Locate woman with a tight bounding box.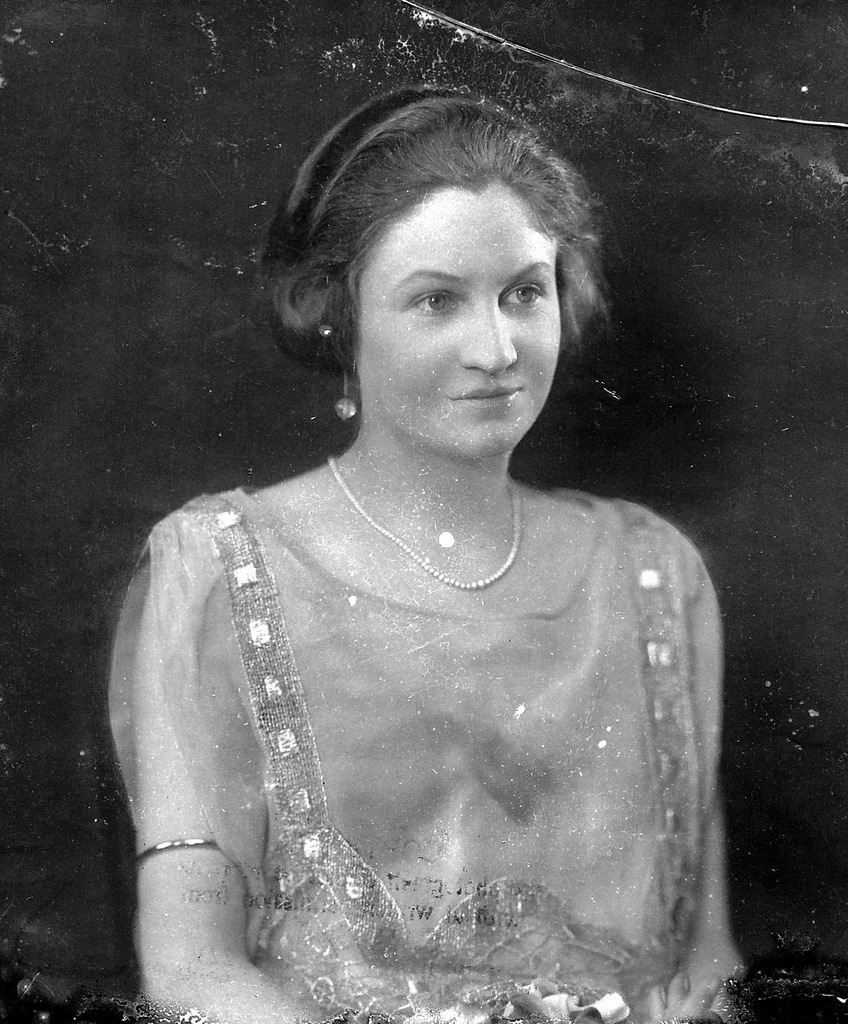
[71,75,783,1023].
